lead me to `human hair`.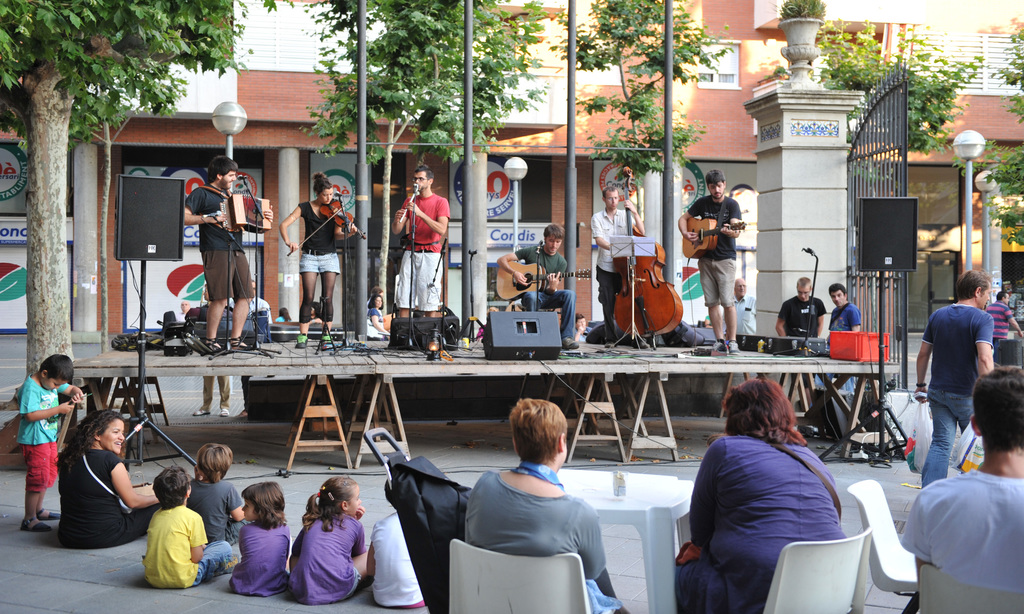
Lead to select_region(302, 476, 356, 526).
